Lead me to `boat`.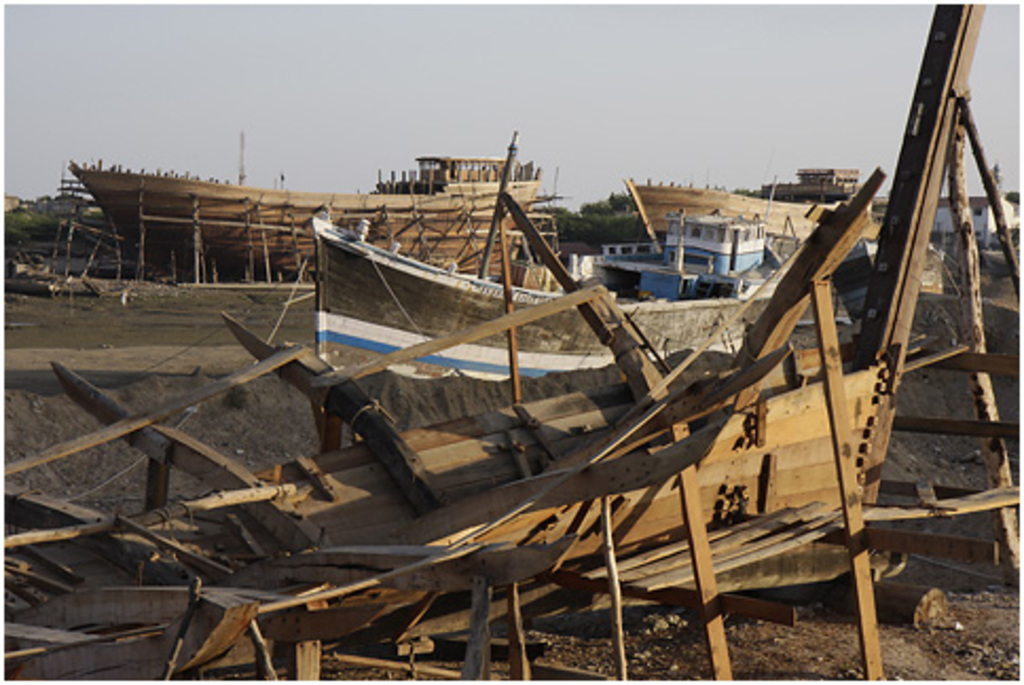
Lead to select_region(573, 211, 779, 311).
